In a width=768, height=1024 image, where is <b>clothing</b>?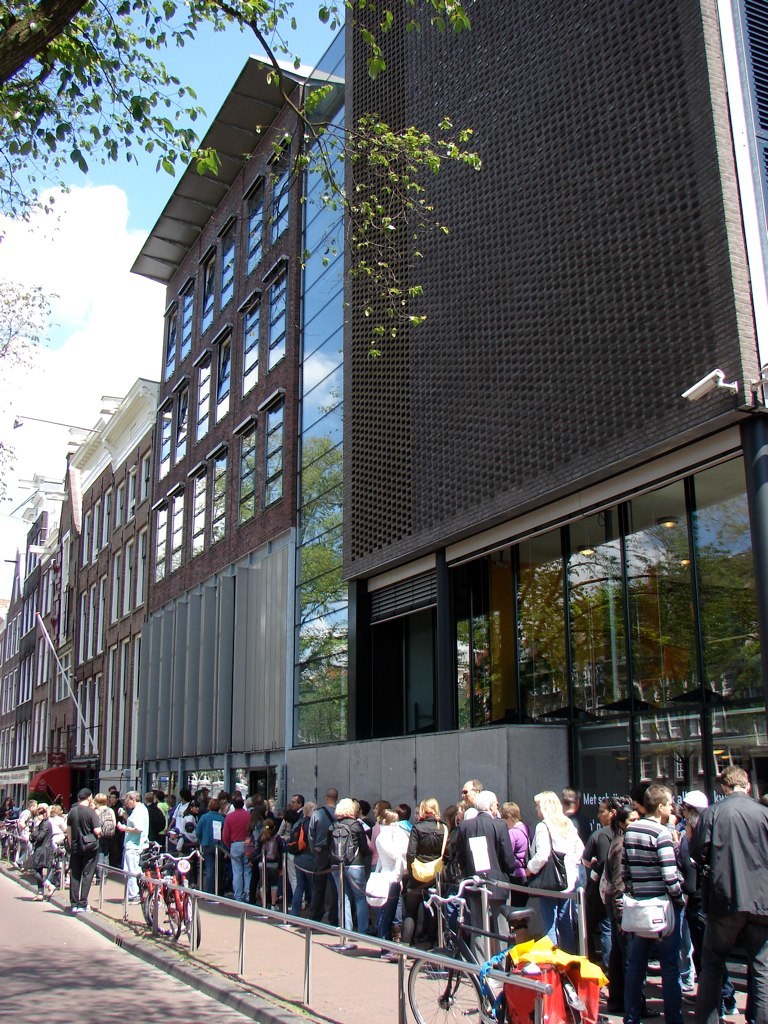
[221,813,255,909].
